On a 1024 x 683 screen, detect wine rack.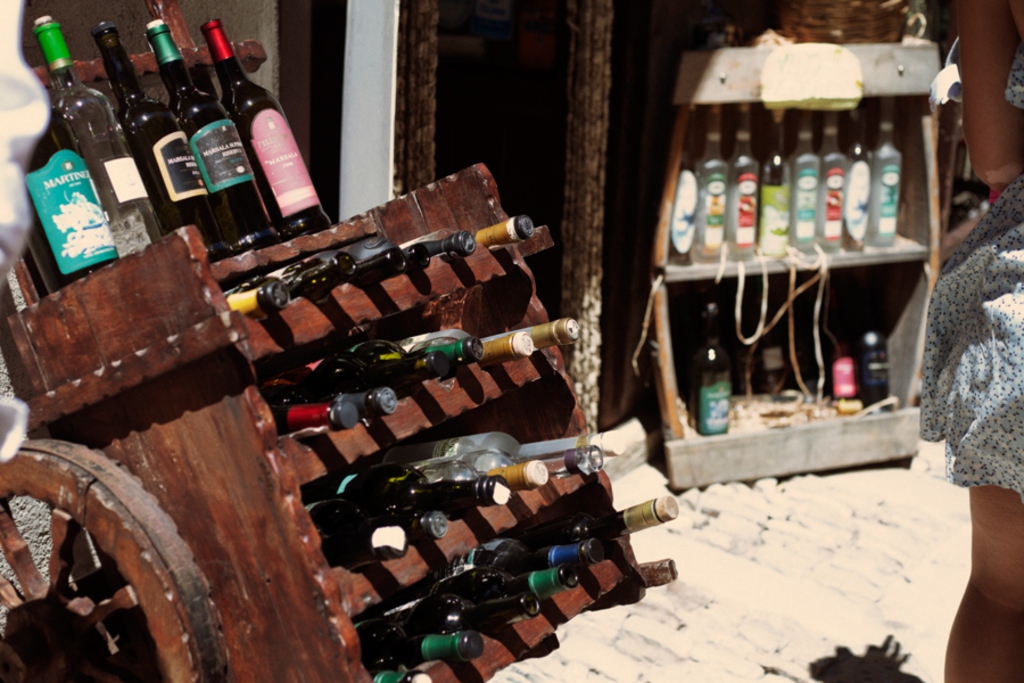
x1=658, y1=31, x2=942, y2=496.
